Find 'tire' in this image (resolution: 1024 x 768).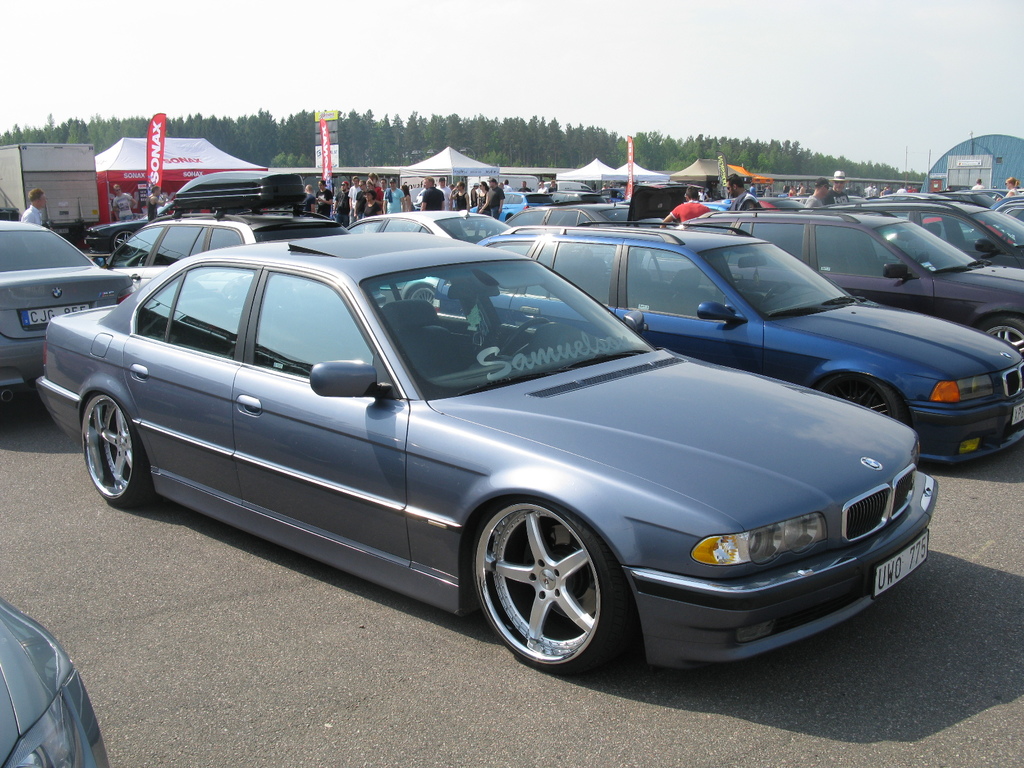
[left=980, top=318, right=1023, bottom=358].
